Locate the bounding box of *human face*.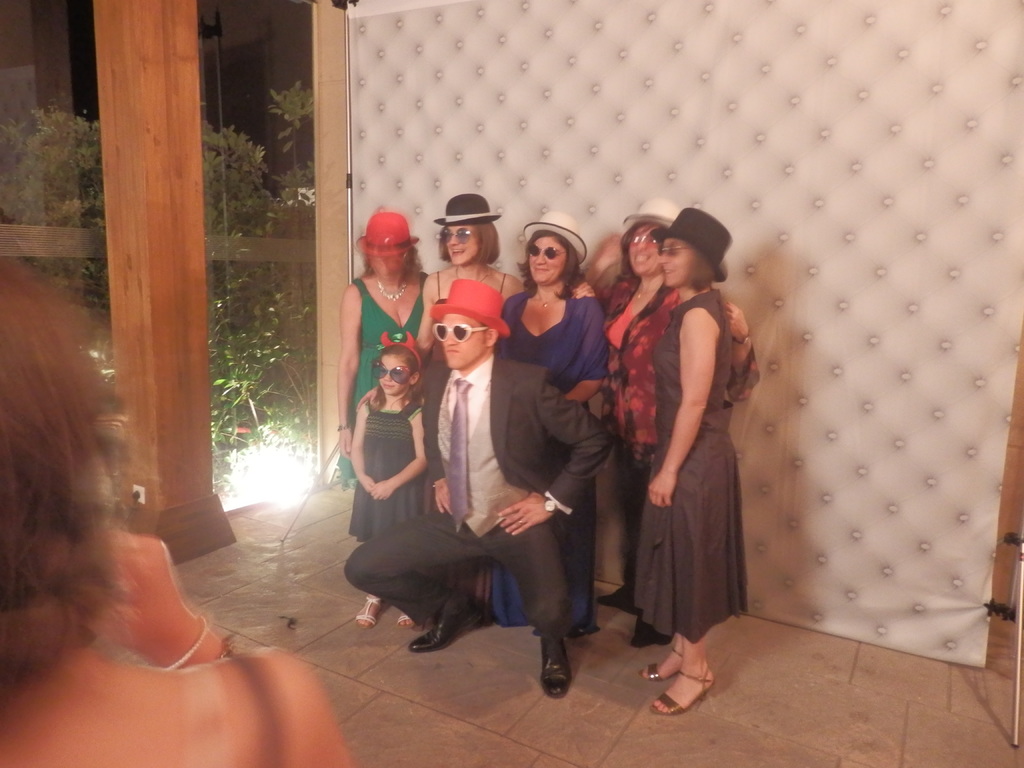
Bounding box: 442,224,477,268.
